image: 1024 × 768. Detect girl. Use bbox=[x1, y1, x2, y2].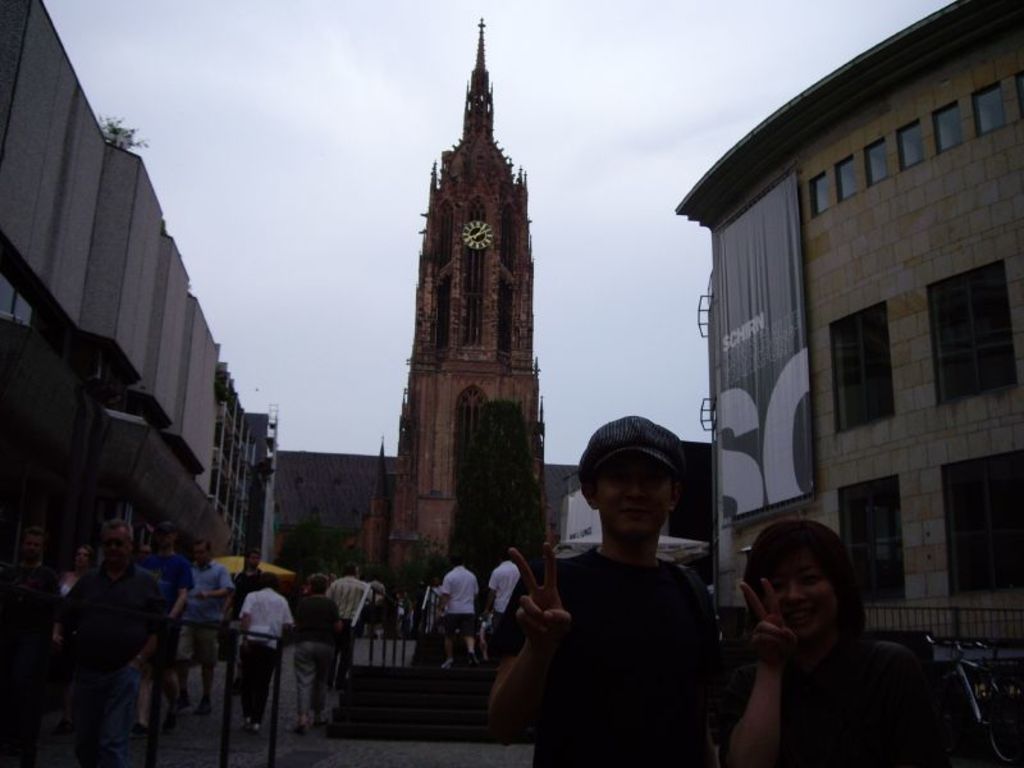
bbox=[709, 517, 968, 767].
